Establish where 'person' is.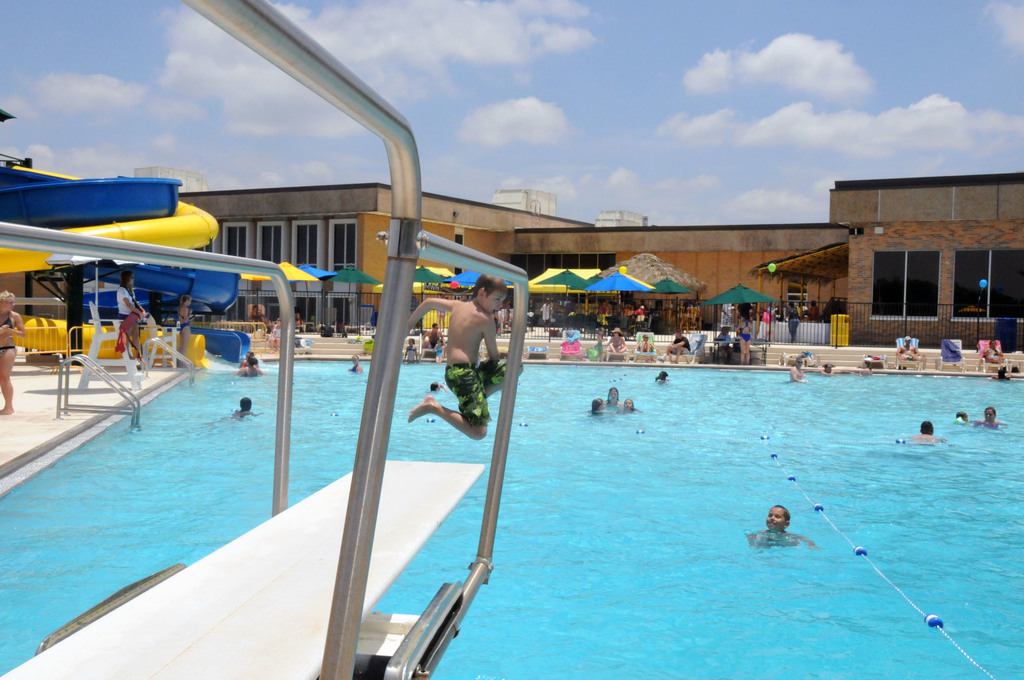
Established at rect(0, 289, 26, 414).
